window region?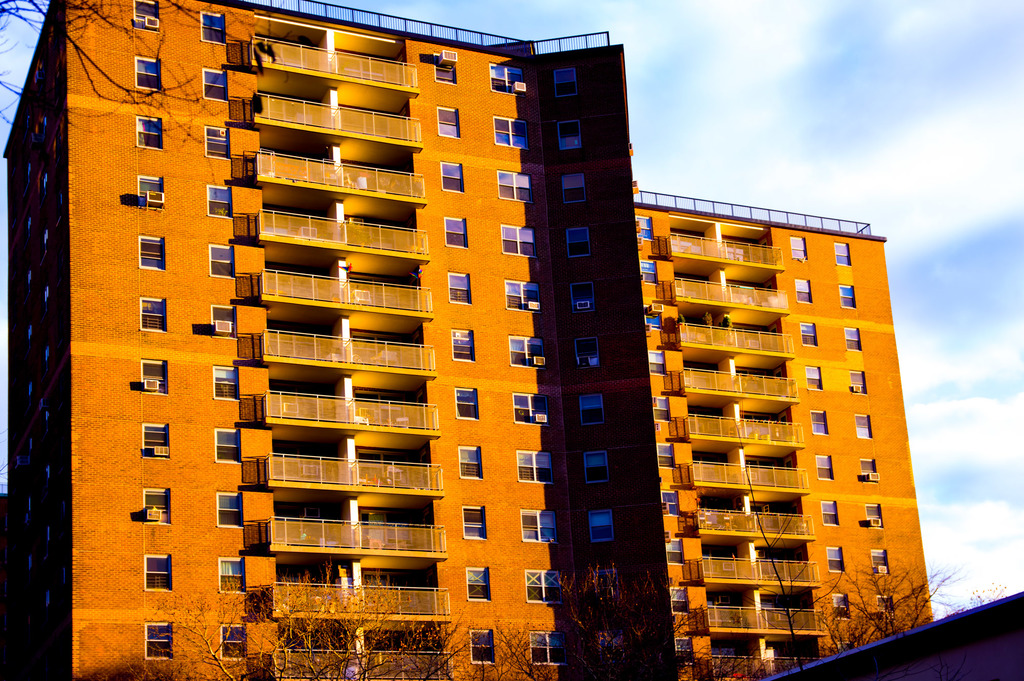
box=[461, 508, 488, 542]
